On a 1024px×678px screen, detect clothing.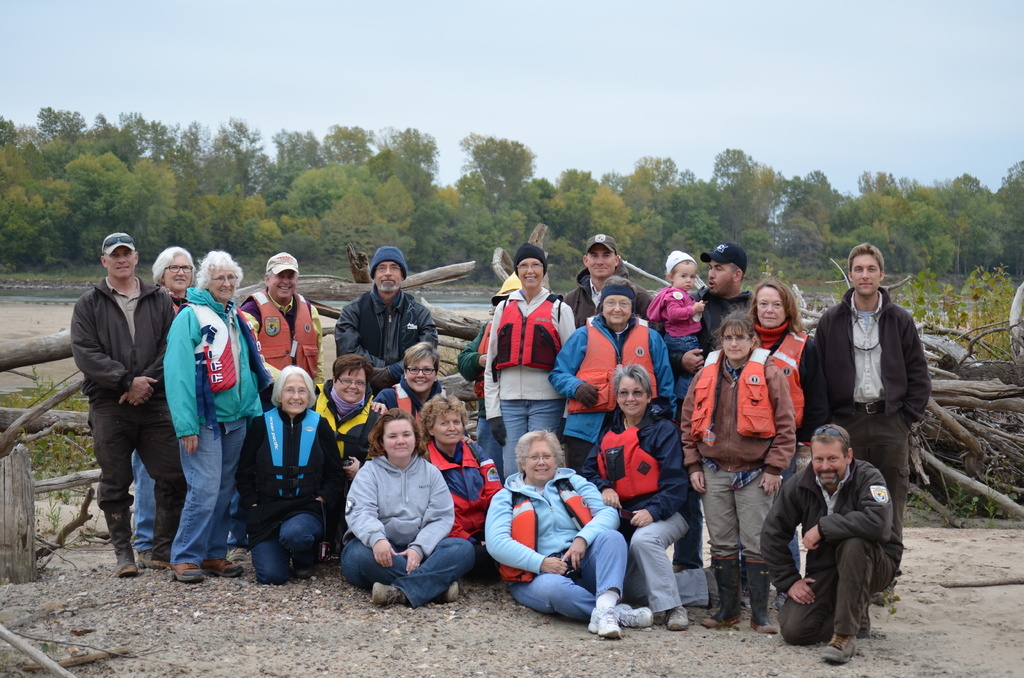
l=236, t=289, r=325, b=403.
